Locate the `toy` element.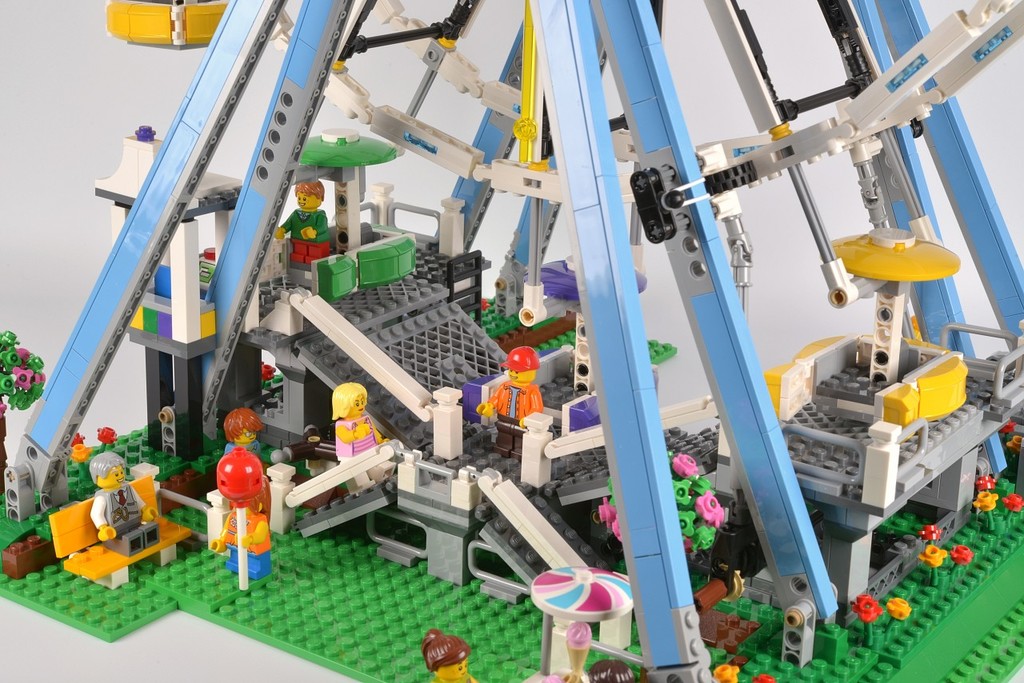
Element bbox: box=[93, 423, 123, 457].
